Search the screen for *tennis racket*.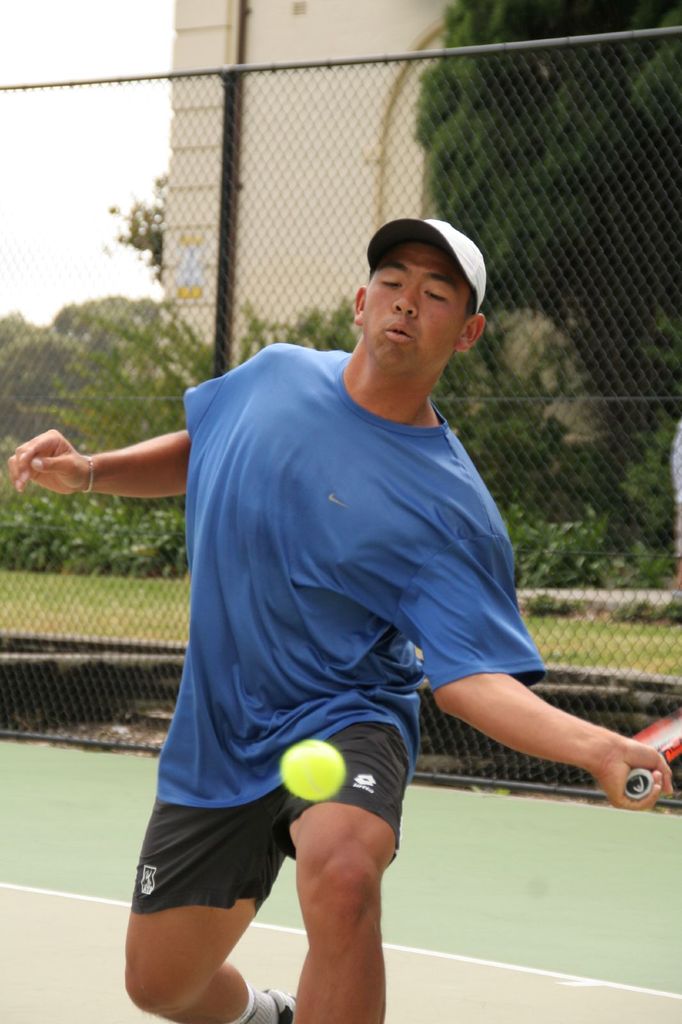
Found at left=619, top=707, right=681, bottom=803.
